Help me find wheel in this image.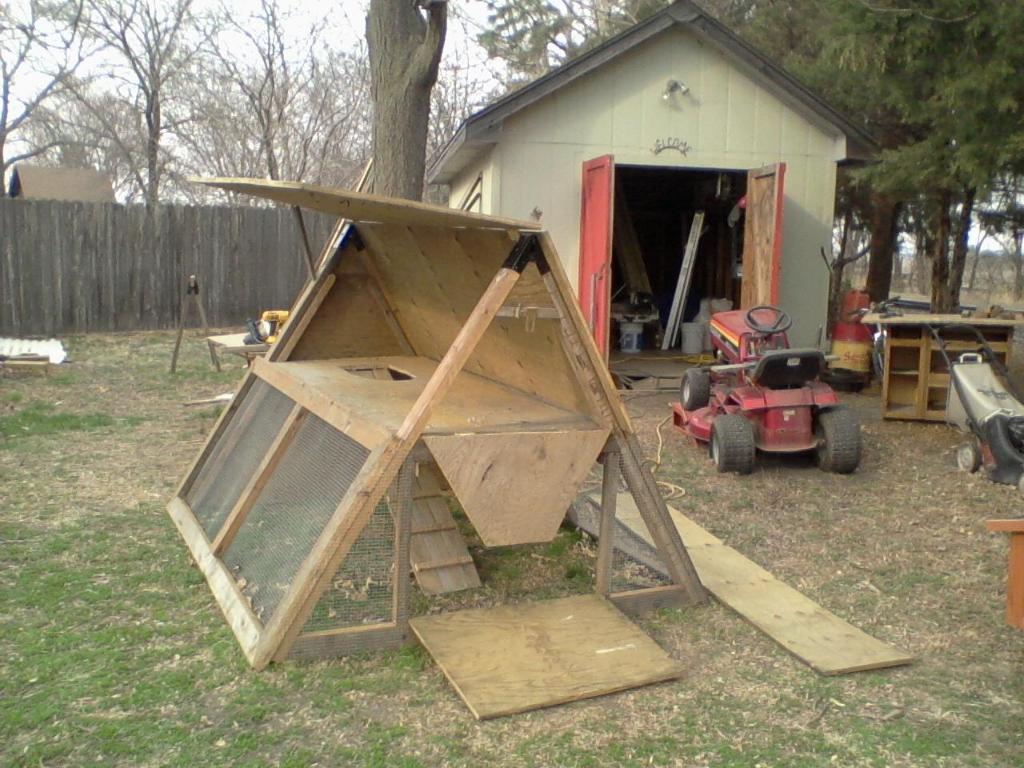
Found it: Rect(710, 414, 754, 474).
